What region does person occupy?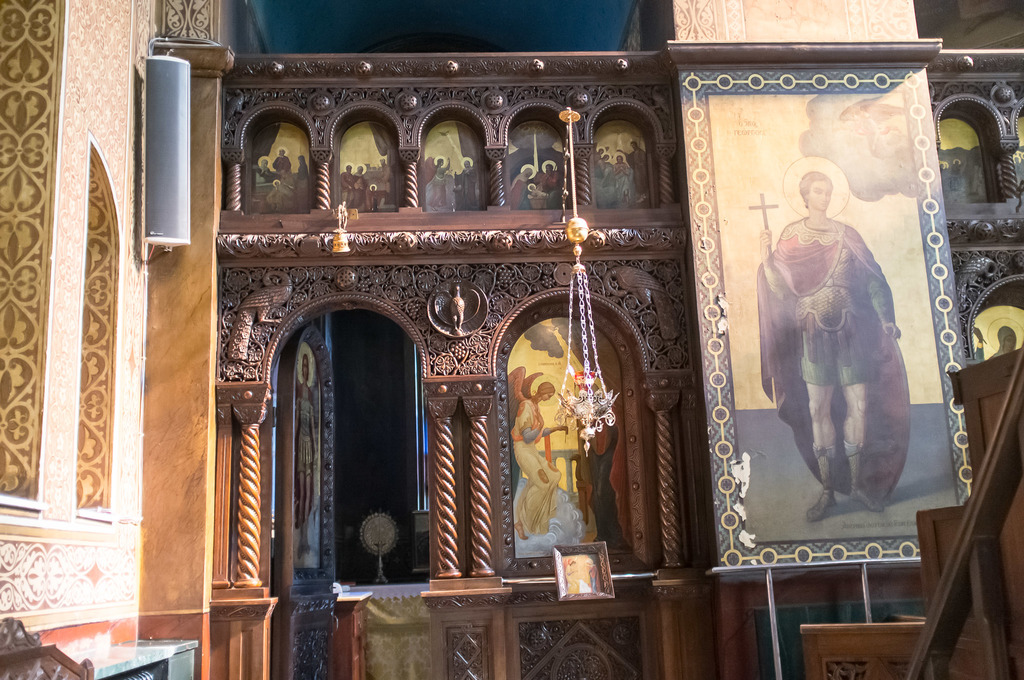
508/370/571/537.
